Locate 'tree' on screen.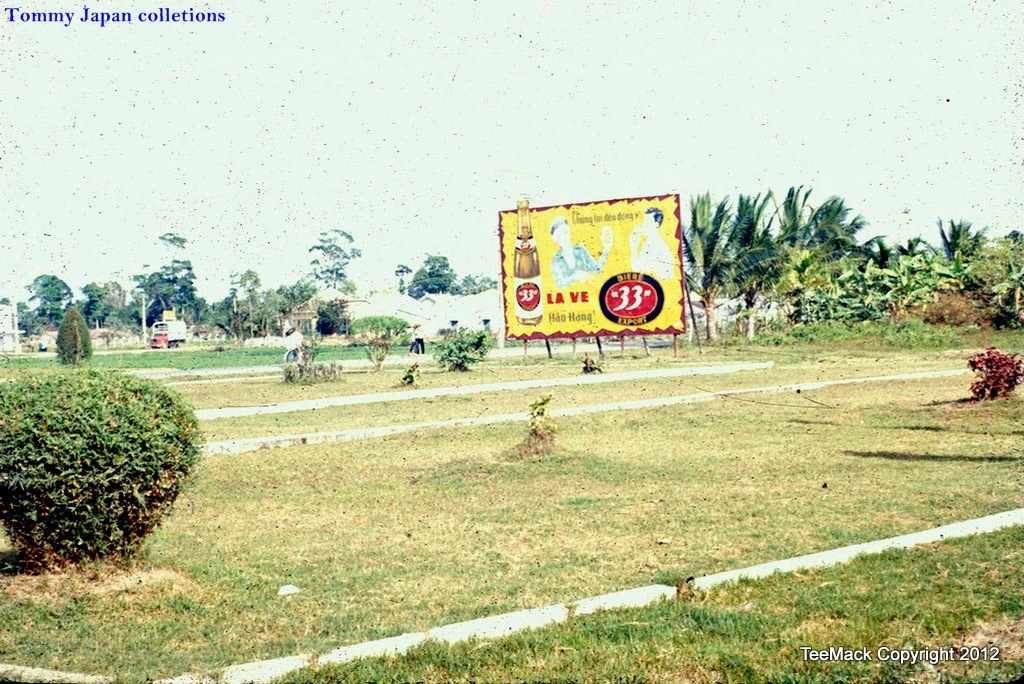
On screen at (x1=304, y1=228, x2=351, y2=314).
